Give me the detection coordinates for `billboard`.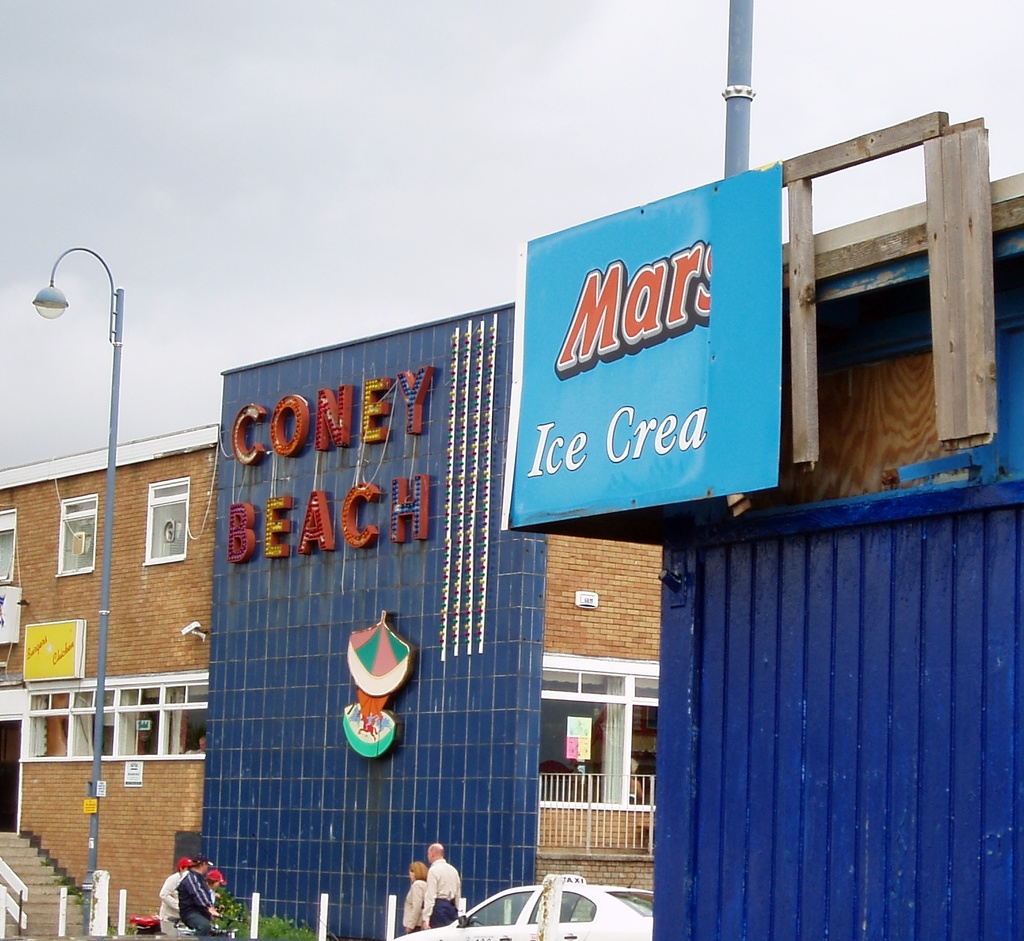
{"left": 19, "top": 617, "right": 81, "bottom": 677}.
